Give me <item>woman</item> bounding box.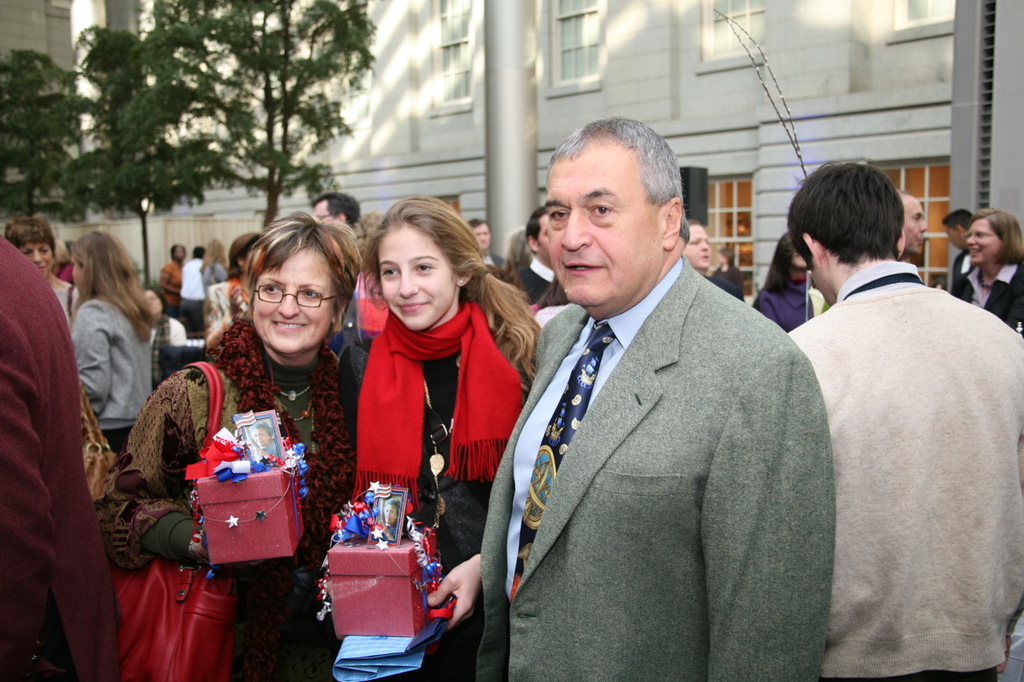
[200, 235, 263, 349].
